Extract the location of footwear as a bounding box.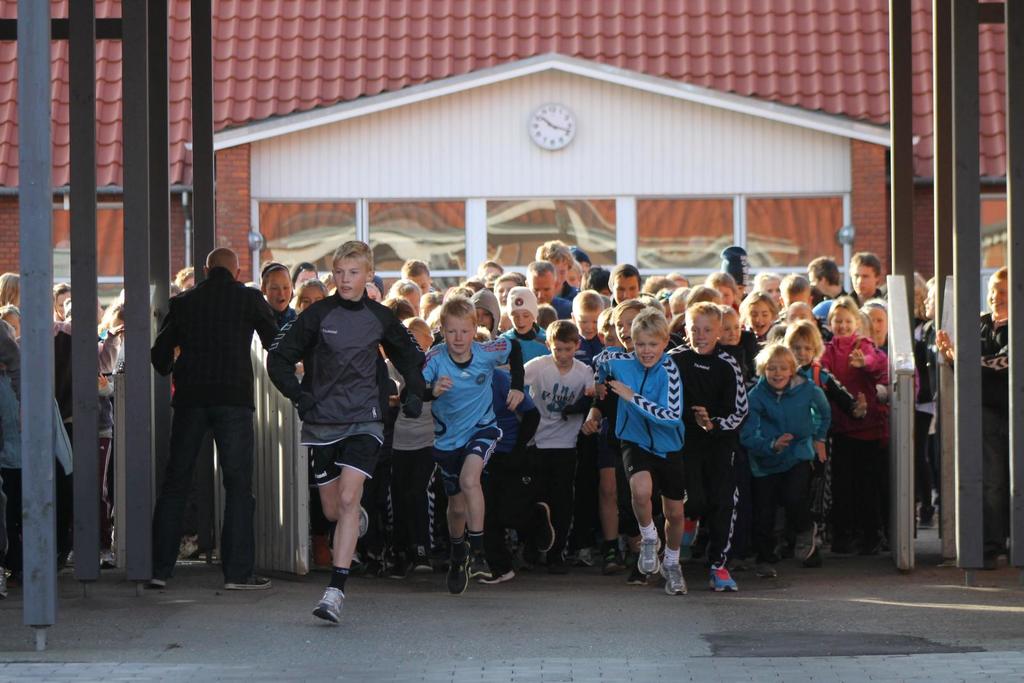
[311,590,346,627].
